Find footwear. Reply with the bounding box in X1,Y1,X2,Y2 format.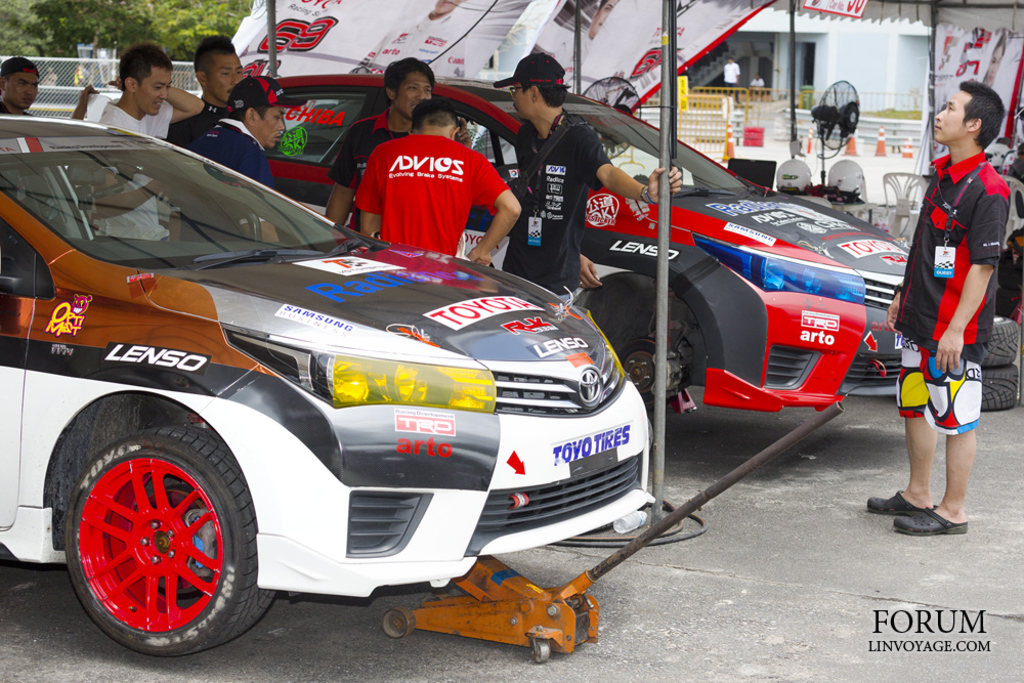
864,486,922,513.
